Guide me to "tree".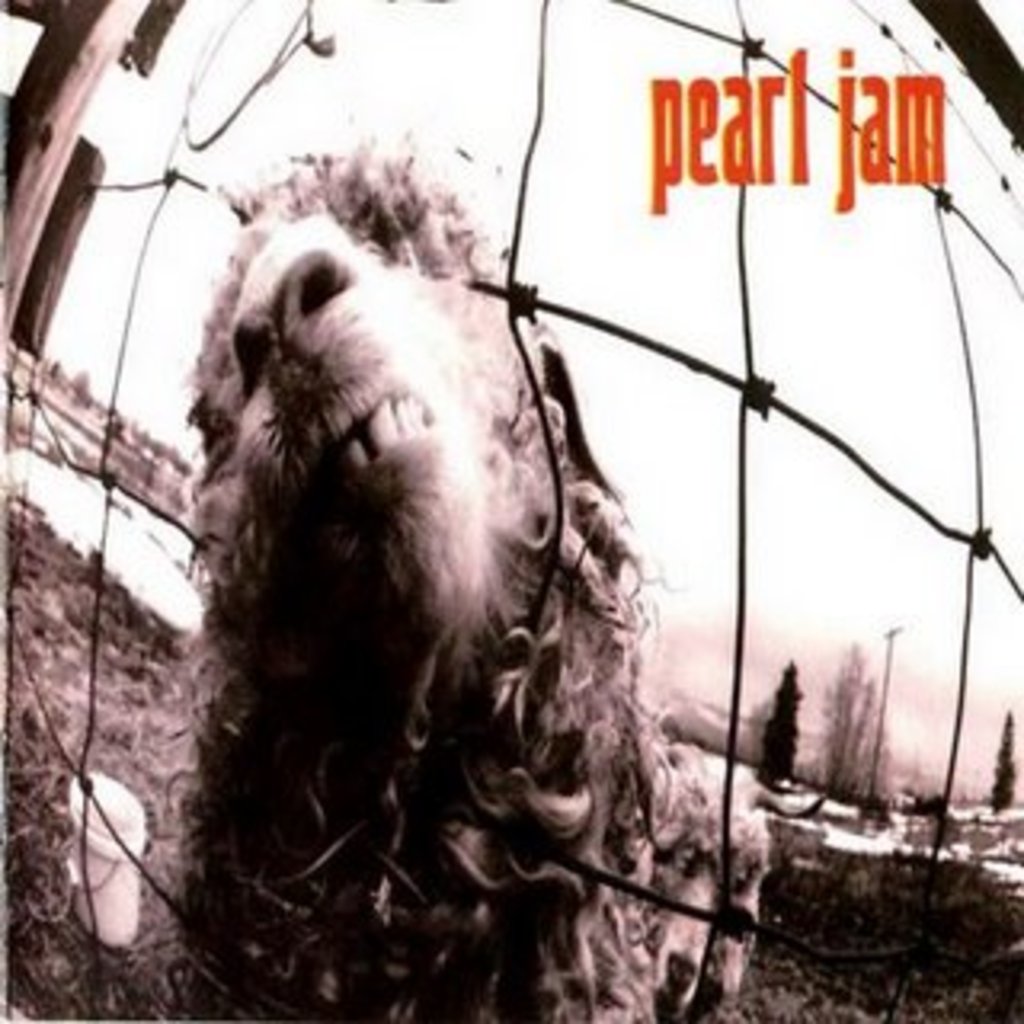
Guidance: box(758, 659, 806, 787).
